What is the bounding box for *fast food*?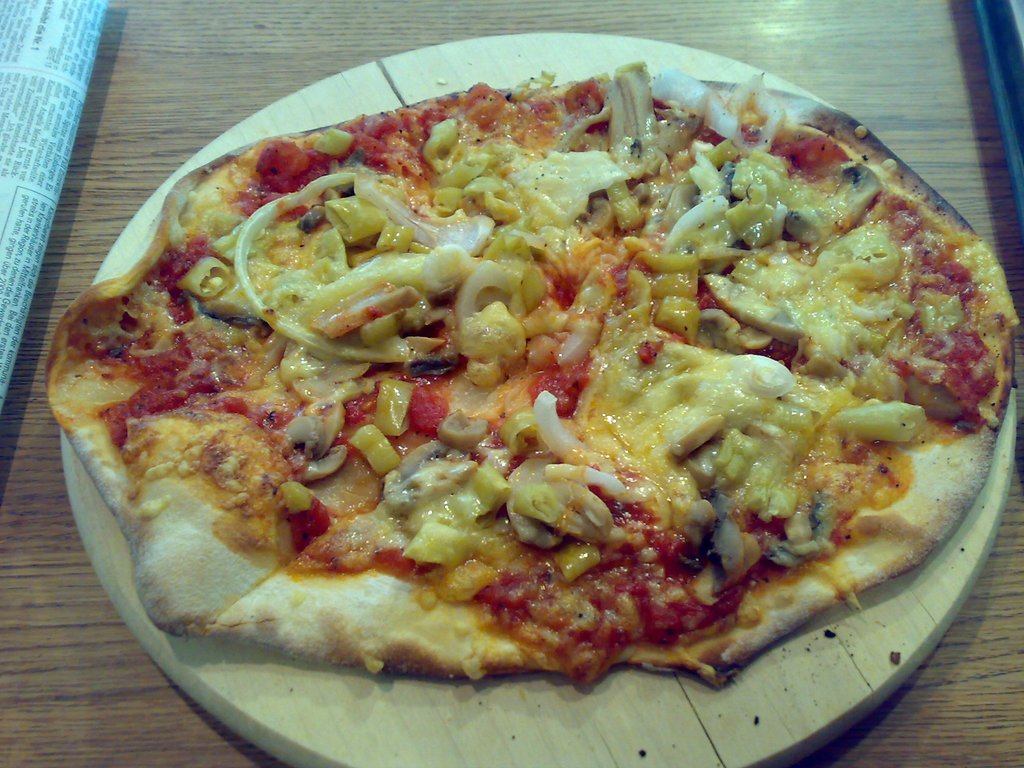
[41,49,1023,675].
